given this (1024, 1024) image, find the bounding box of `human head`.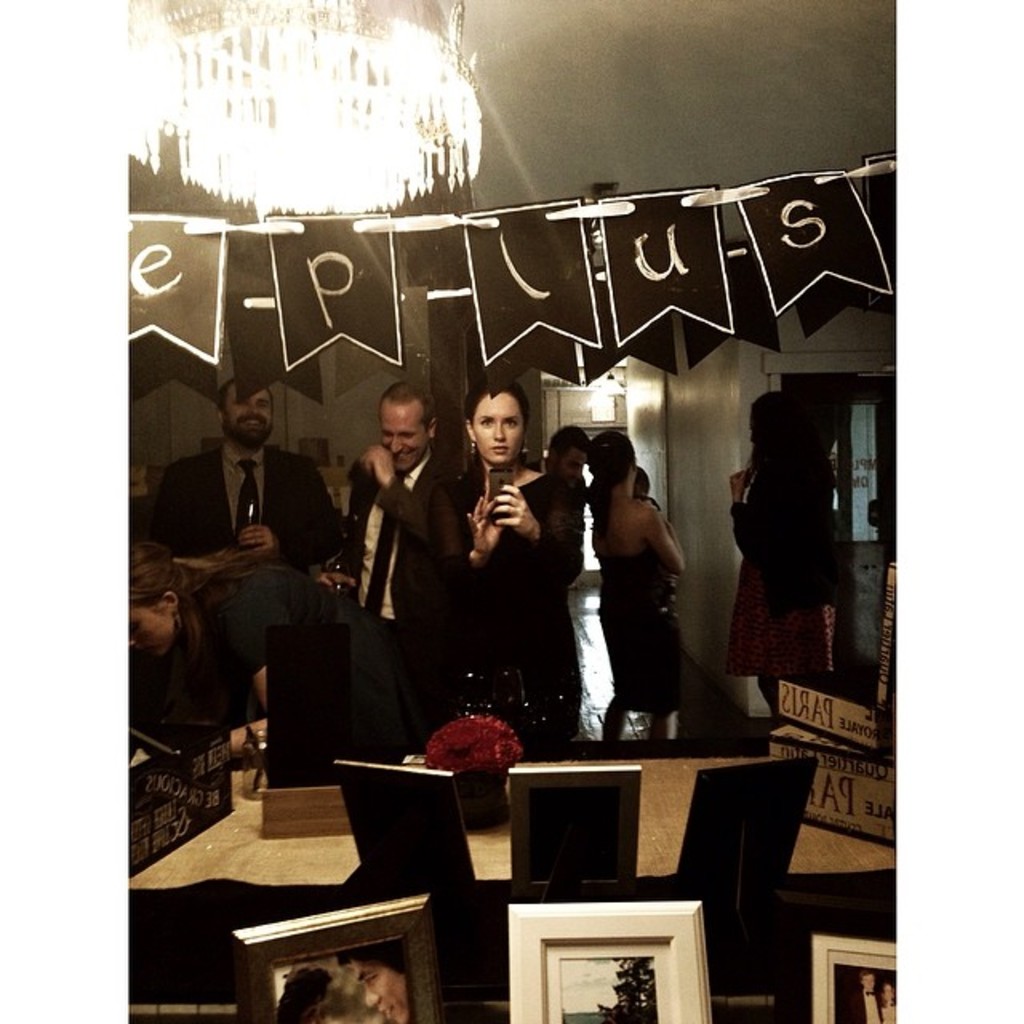
l=376, t=382, r=434, b=470.
